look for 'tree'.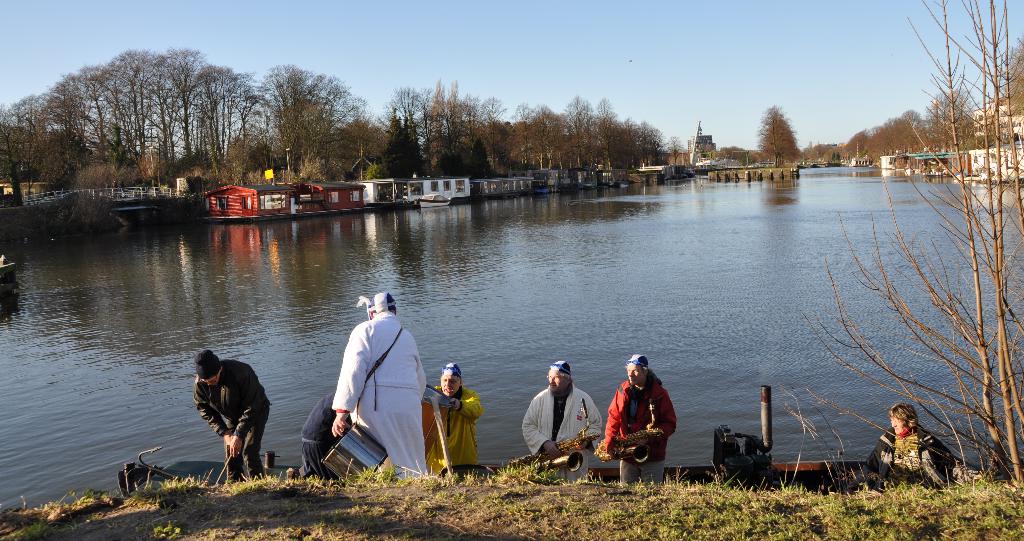
Found: box=[874, 117, 899, 153].
